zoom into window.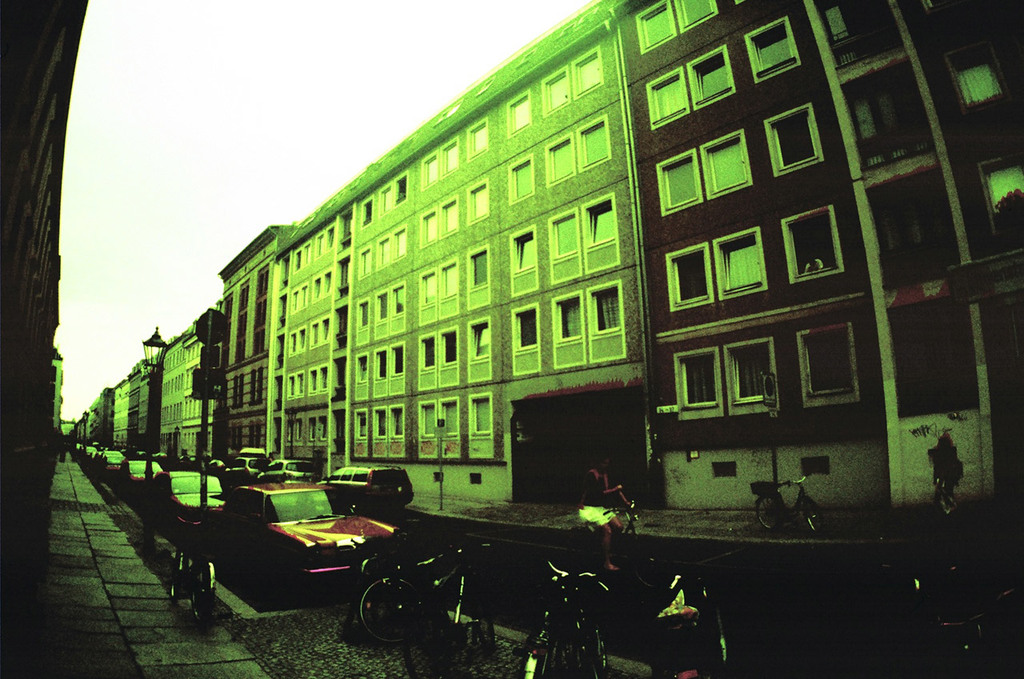
Zoom target: (left=394, top=172, right=406, bottom=197).
